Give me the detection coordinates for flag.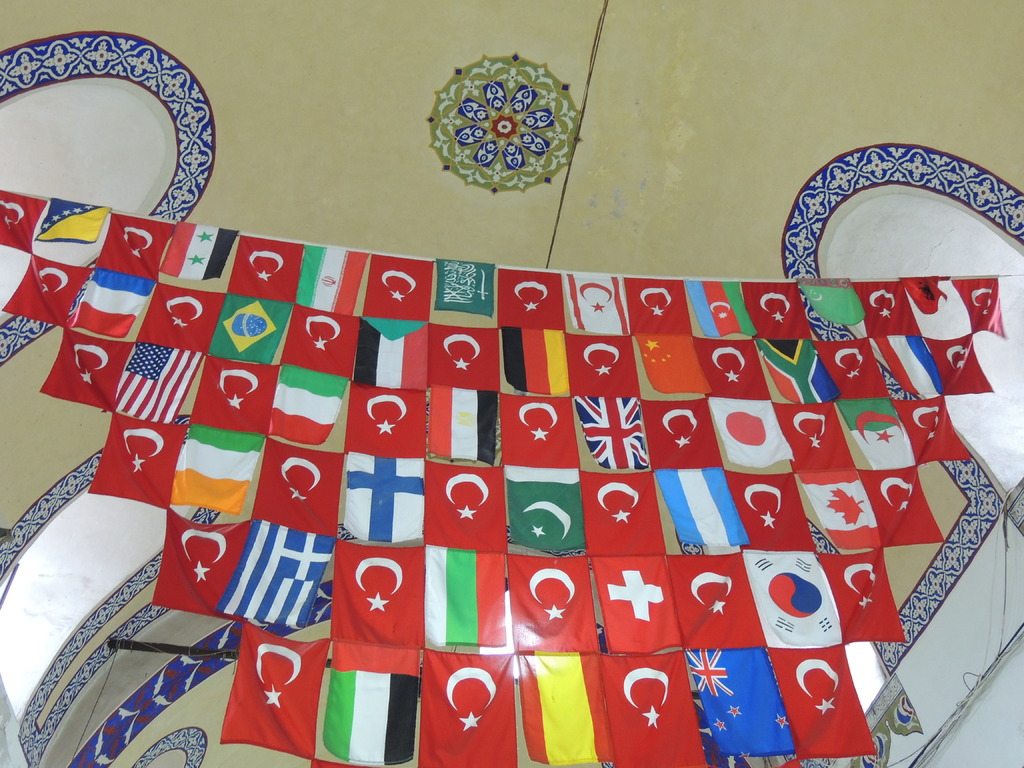
box=[218, 519, 337, 638].
